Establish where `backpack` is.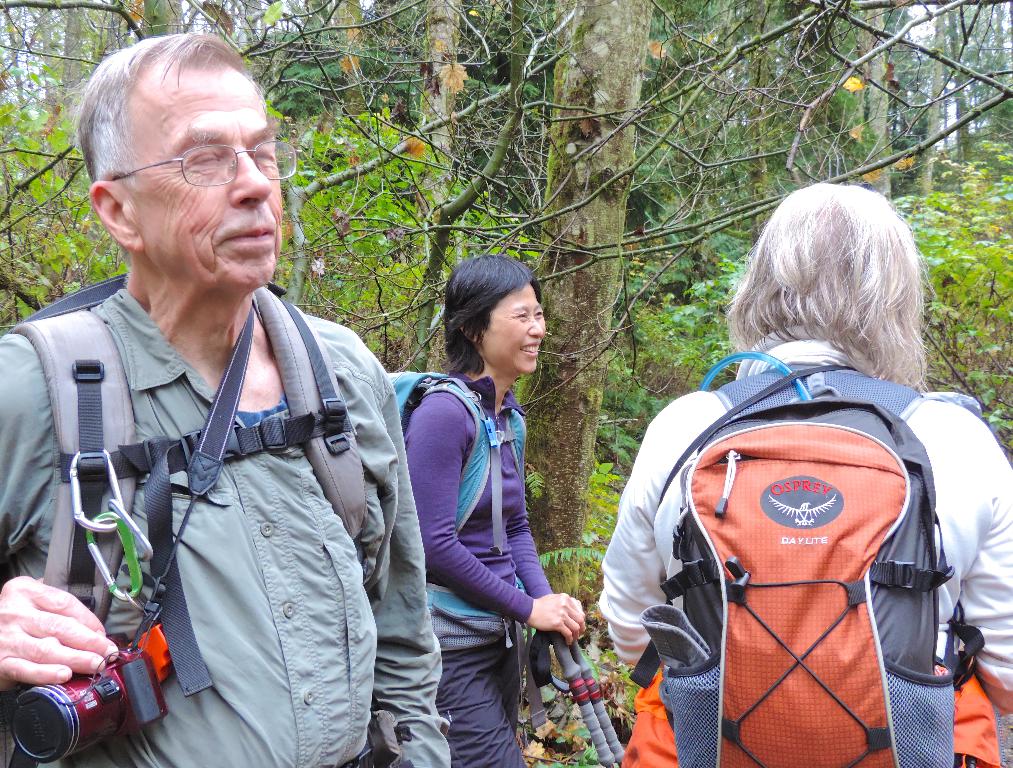
Established at pyautogui.locateOnScreen(37, 275, 412, 738).
